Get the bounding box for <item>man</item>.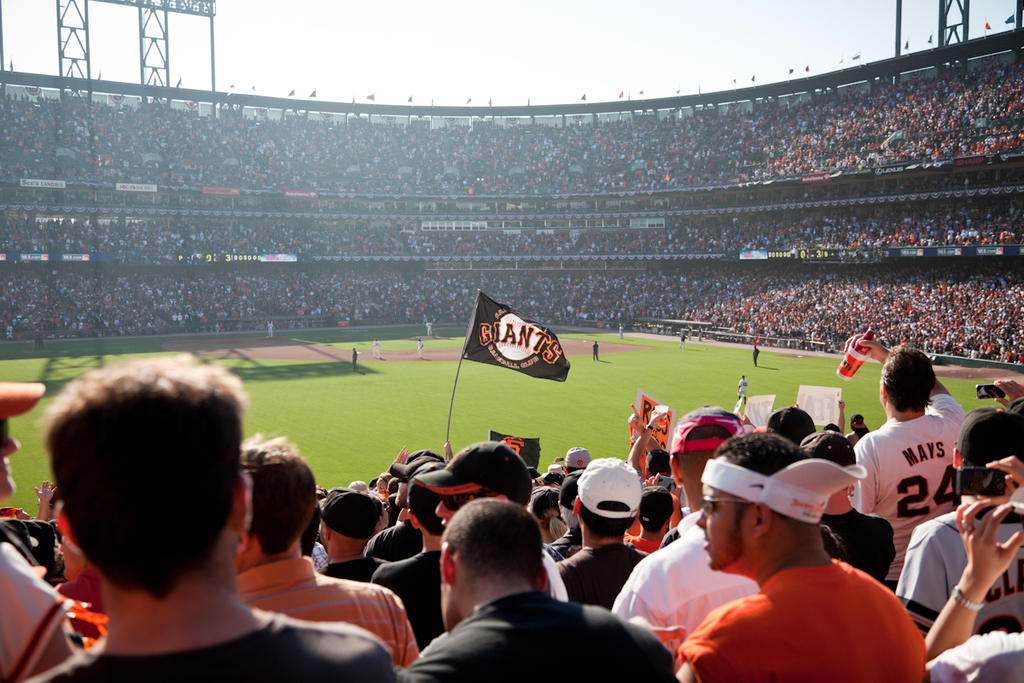
l=678, t=327, r=688, b=346.
